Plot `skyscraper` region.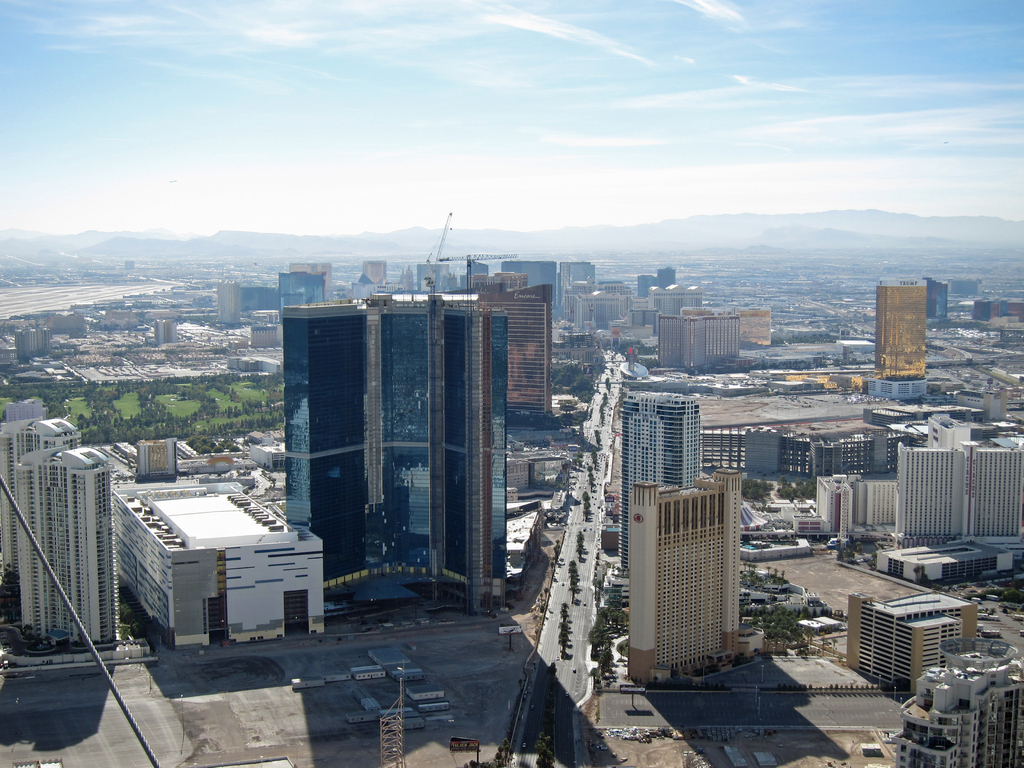
Plotted at l=477, t=279, r=552, b=424.
